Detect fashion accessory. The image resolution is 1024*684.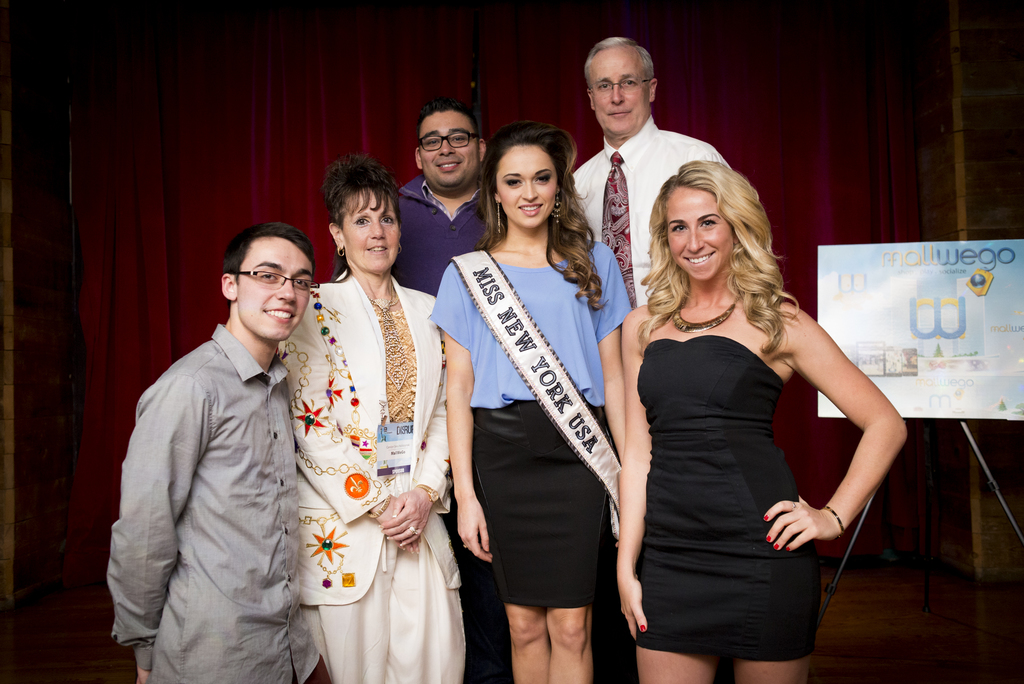
(822, 505, 849, 531).
